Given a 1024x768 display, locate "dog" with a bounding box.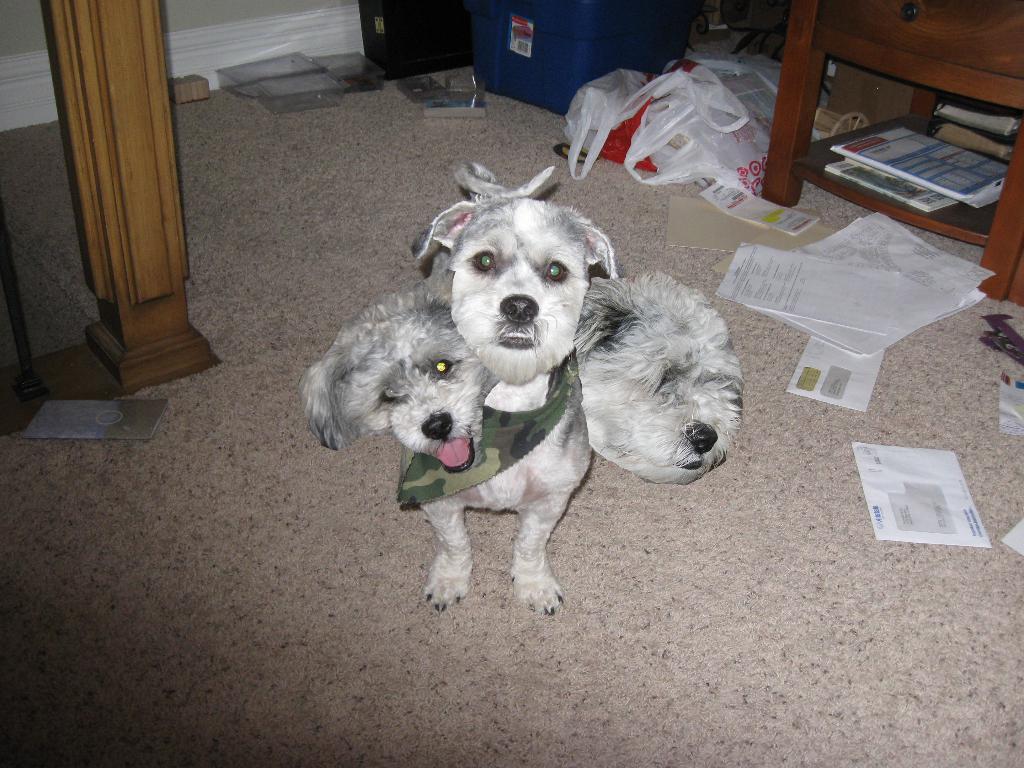
Located: [left=567, top=271, right=739, bottom=479].
